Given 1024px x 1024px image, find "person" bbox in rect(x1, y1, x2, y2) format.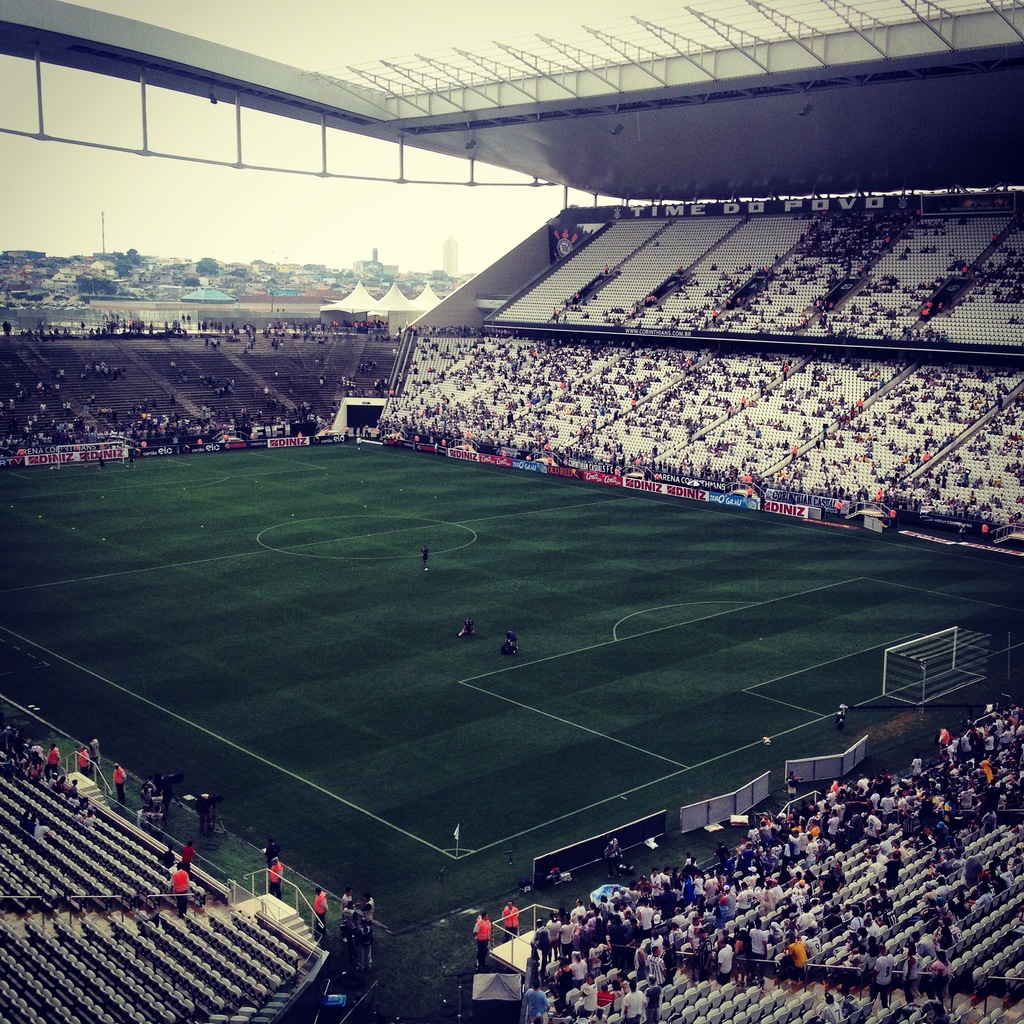
rect(870, 945, 892, 1009).
